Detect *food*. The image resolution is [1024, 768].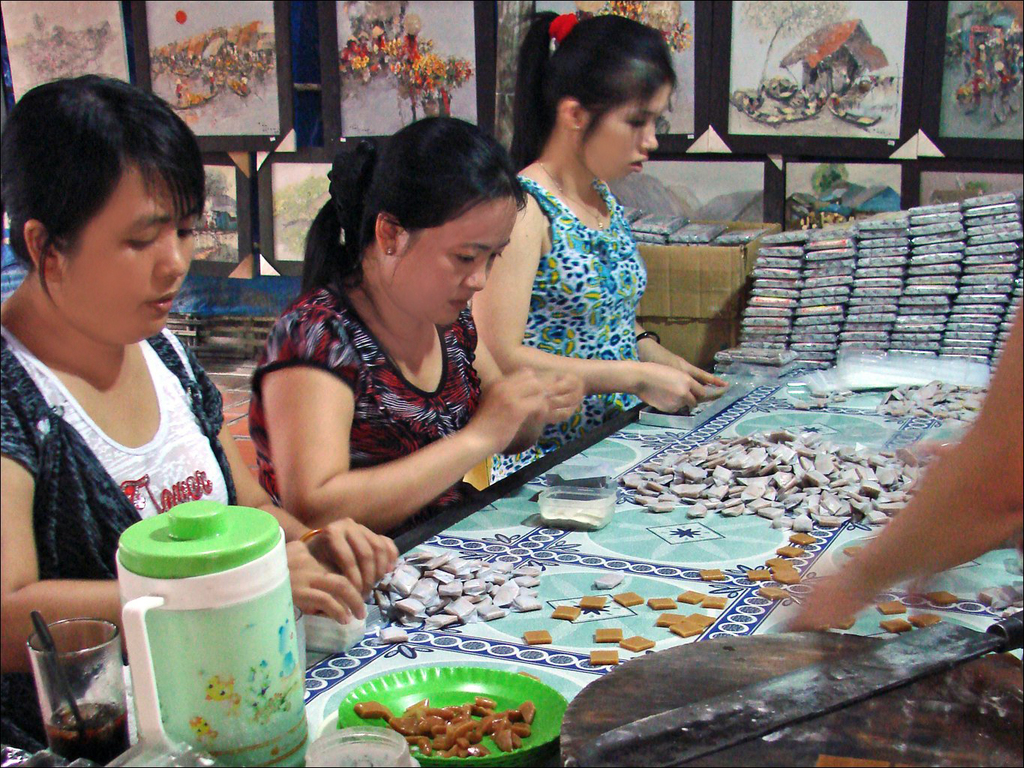
left=593, top=646, right=620, bottom=664.
